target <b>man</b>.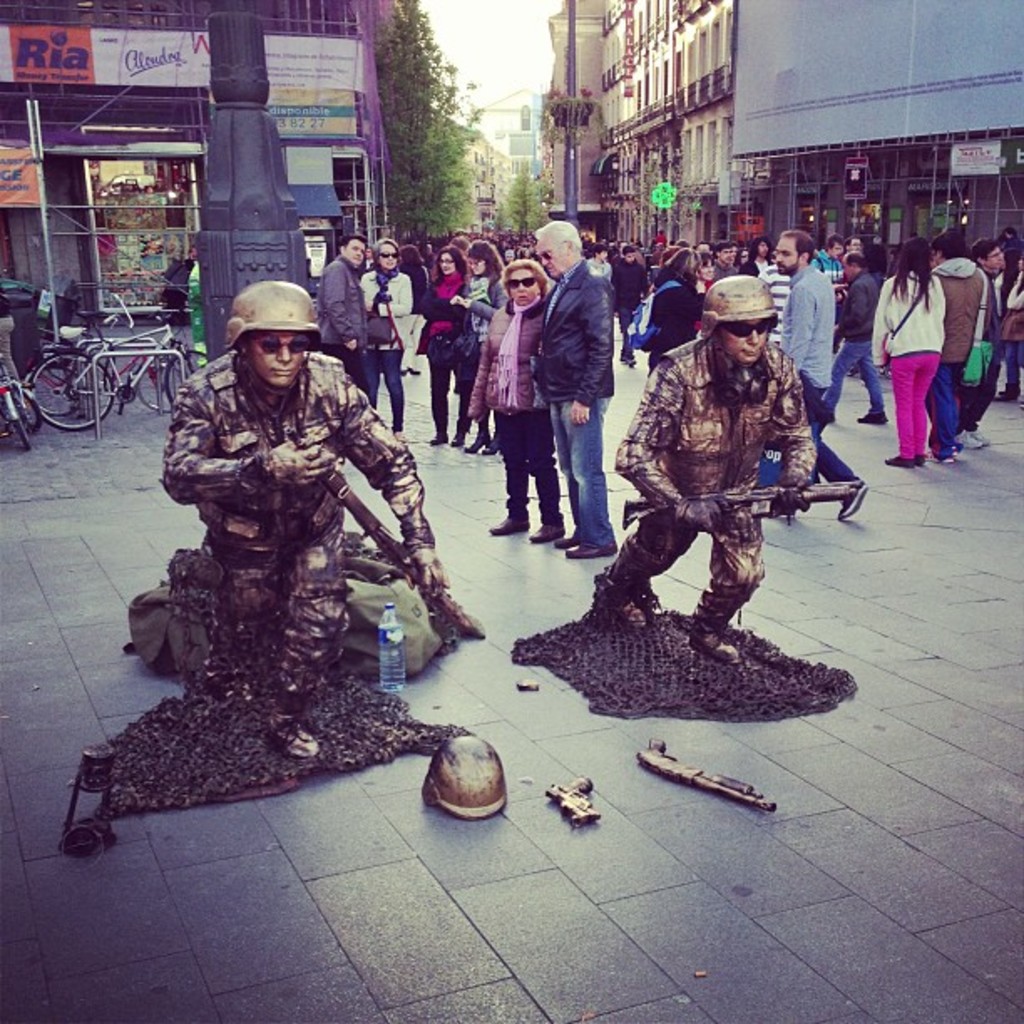
Target region: rect(818, 258, 890, 420).
